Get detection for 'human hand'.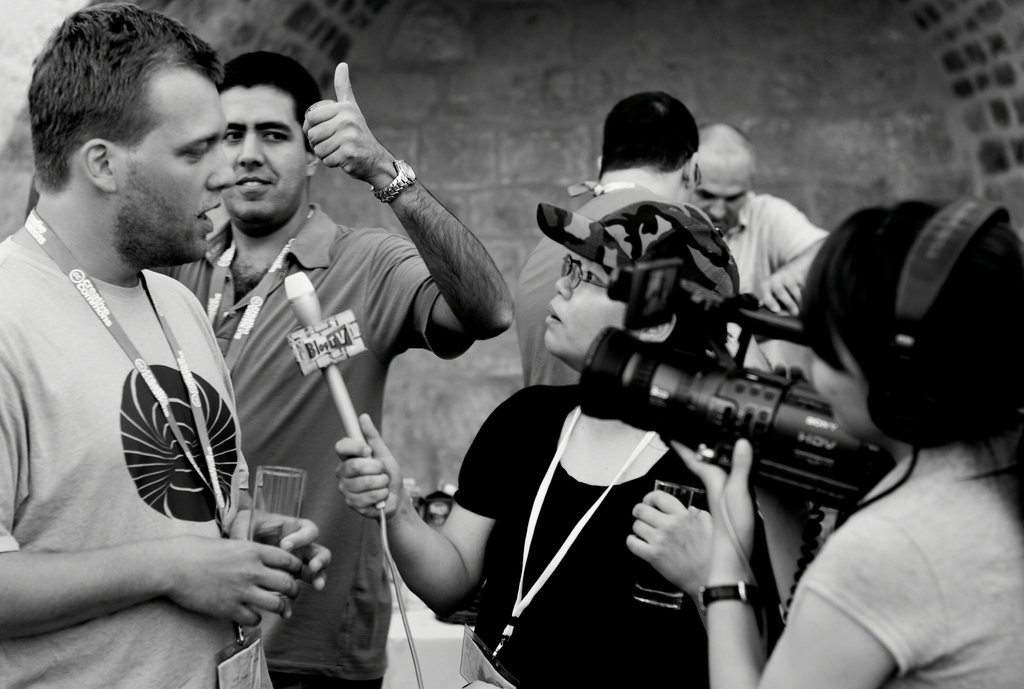
Detection: left=332, top=410, right=412, bottom=528.
